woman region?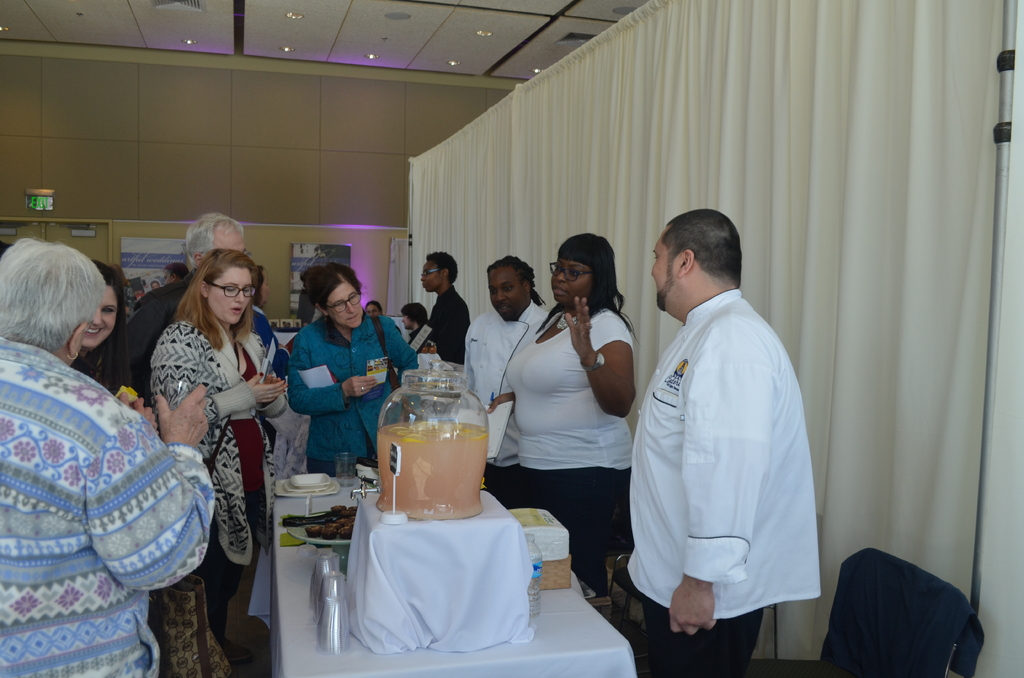
box(286, 262, 419, 480)
